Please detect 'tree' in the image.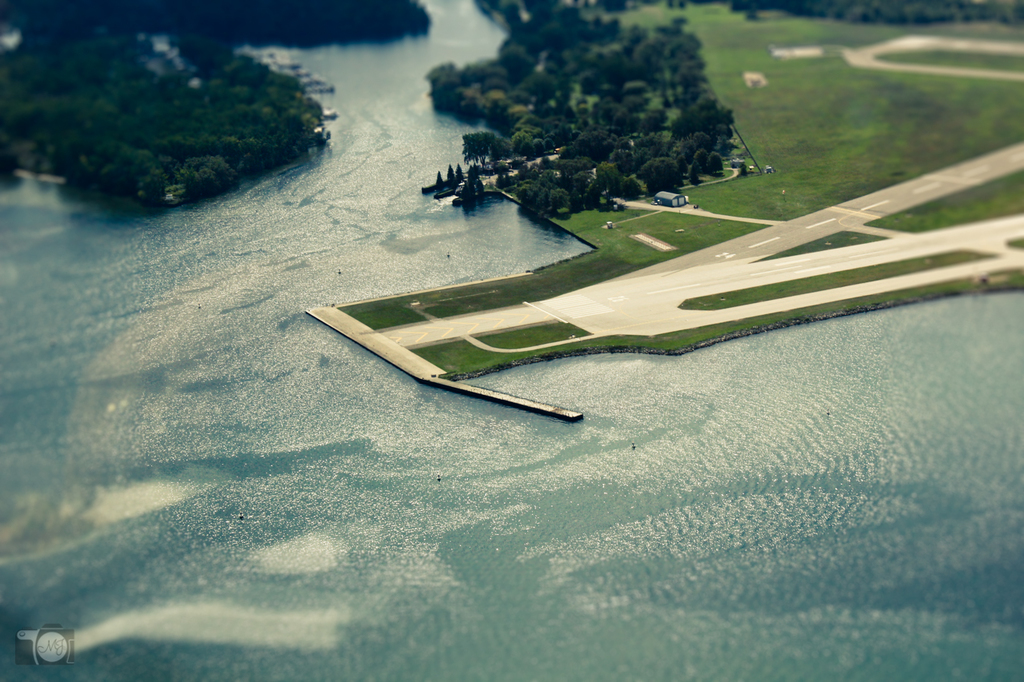
{"left": 462, "top": 129, "right": 496, "bottom": 168}.
